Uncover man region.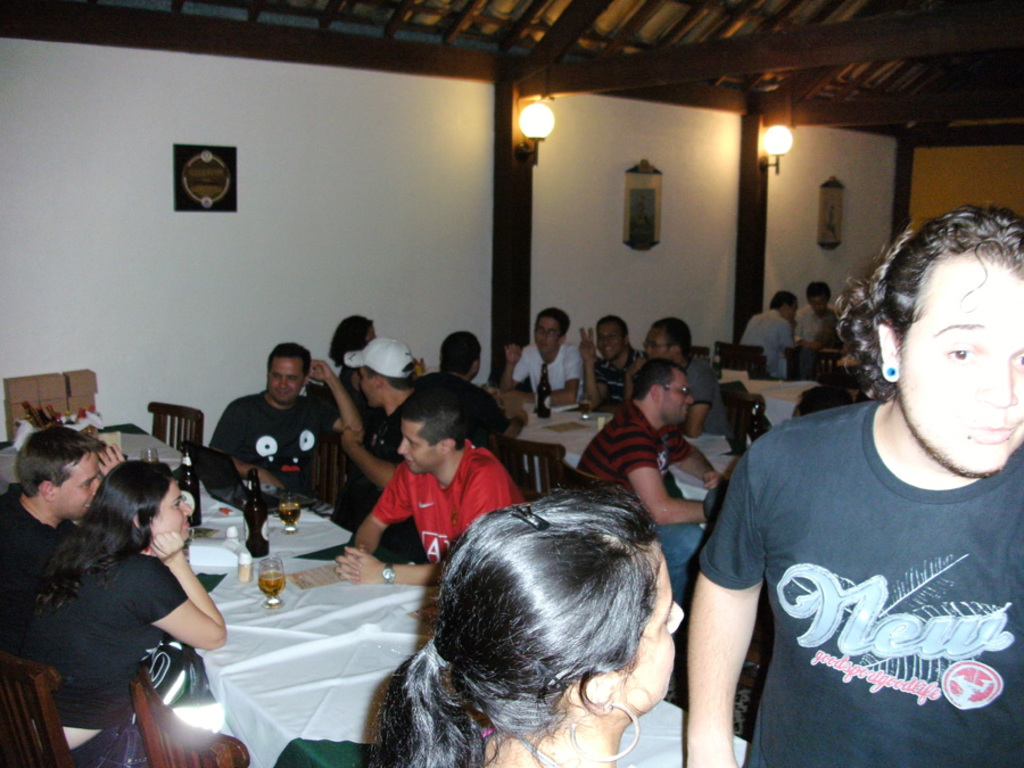
Uncovered: left=332, top=388, right=528, bottom=583.
